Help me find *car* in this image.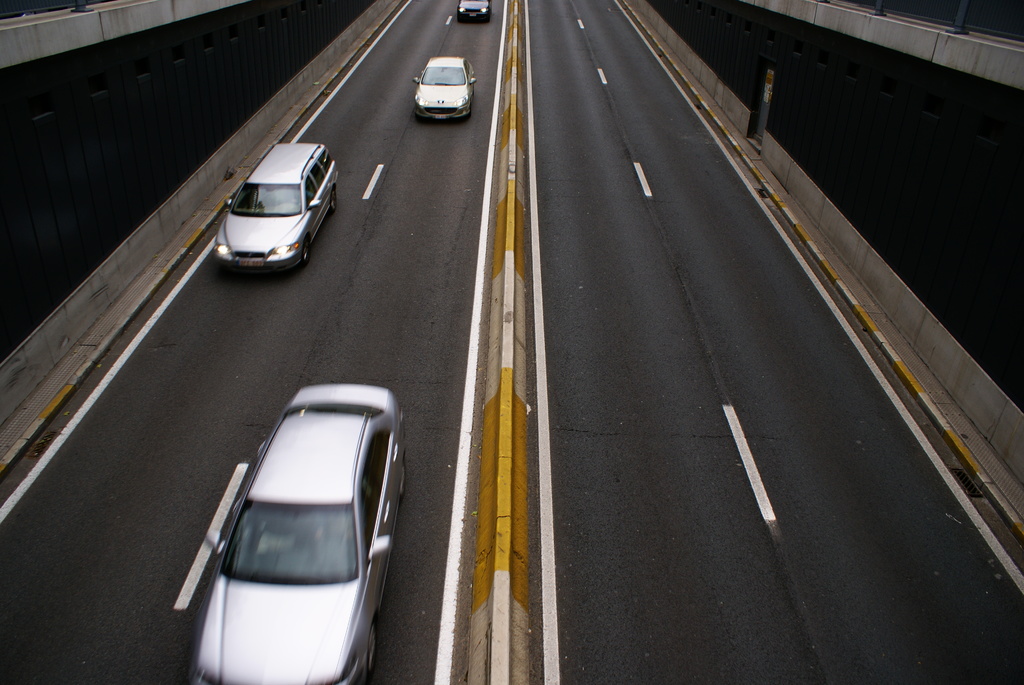
Found it: {"x1": 213, "y1": 139, "x2": 334, "y2": 265}.
